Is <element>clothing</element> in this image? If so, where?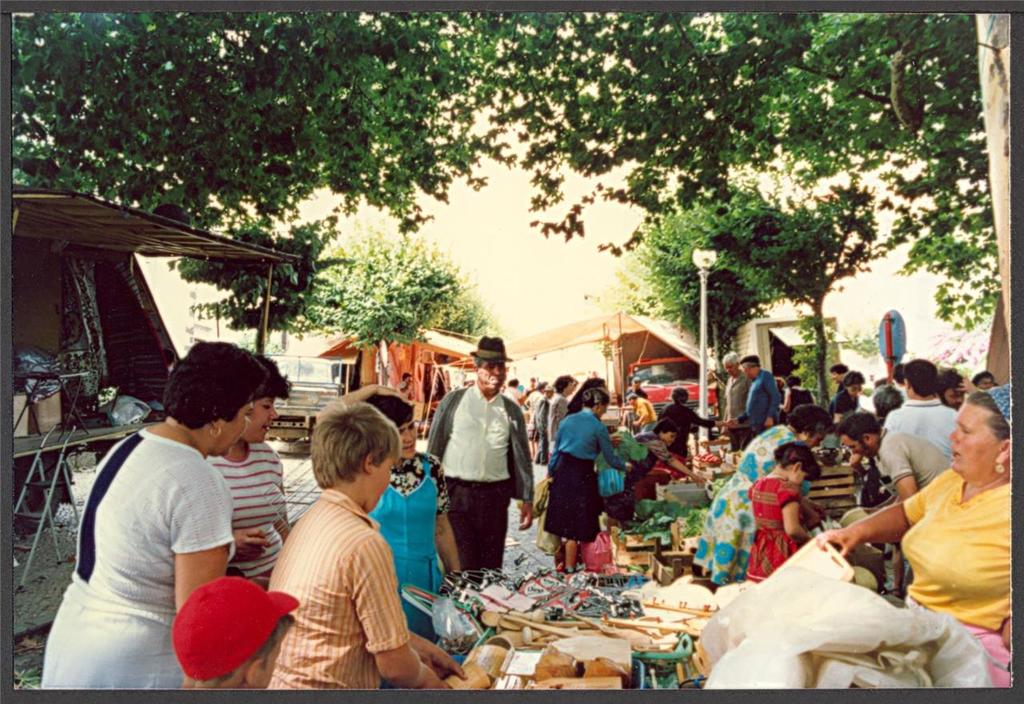
Yes, at [x1=601, y1=431, x2=672, y2=521].
